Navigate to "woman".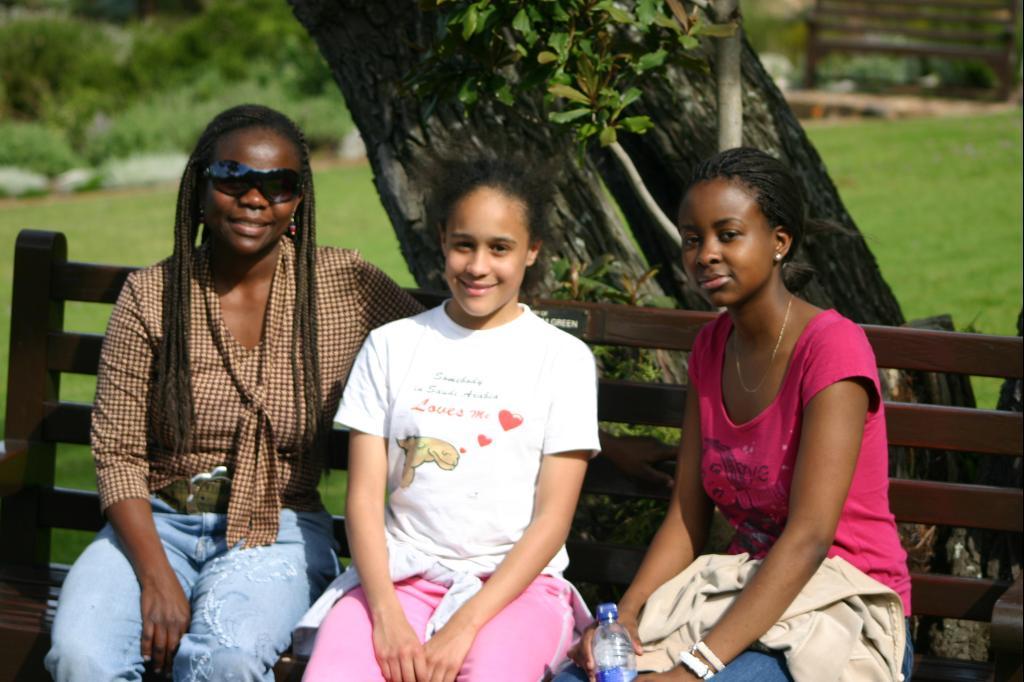
Navigation target: <bbox>40, 98, 438, 681</bbox>.
